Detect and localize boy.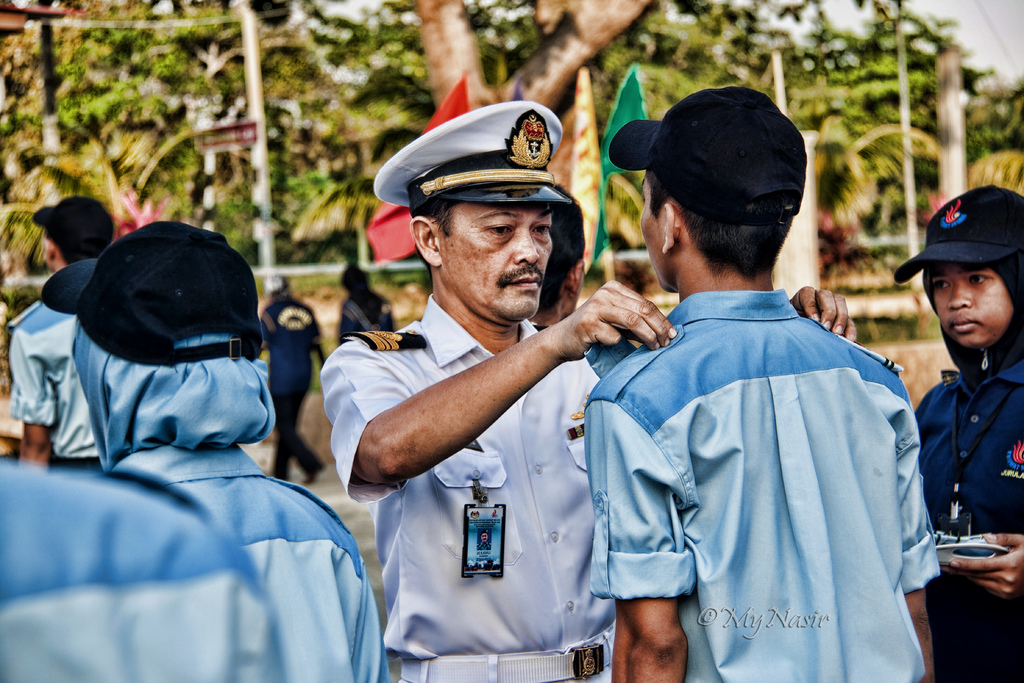
Localized at (x1=909, y1=252, x2=1023, y2=682).
